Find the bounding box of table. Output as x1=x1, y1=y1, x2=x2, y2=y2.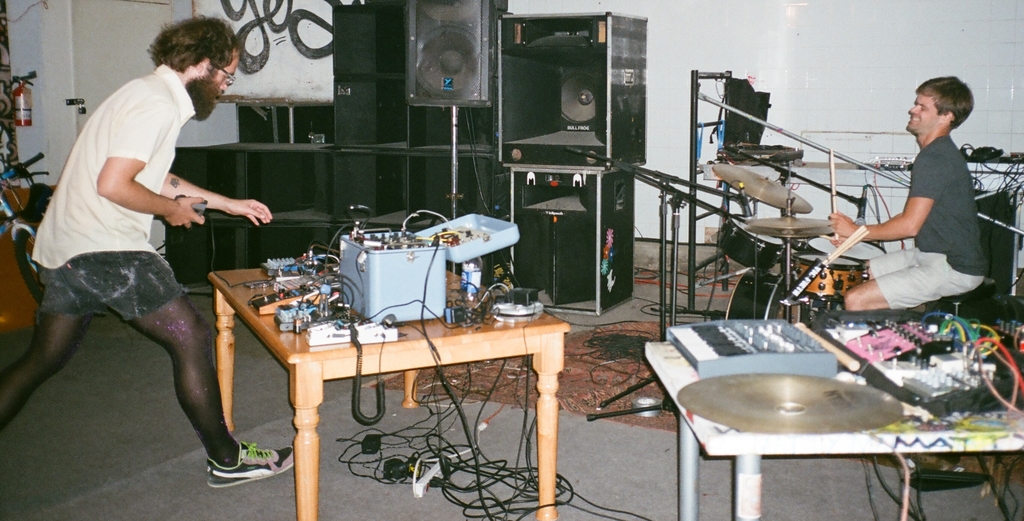
x1=204, y1=258, x2=584, y2=507.
